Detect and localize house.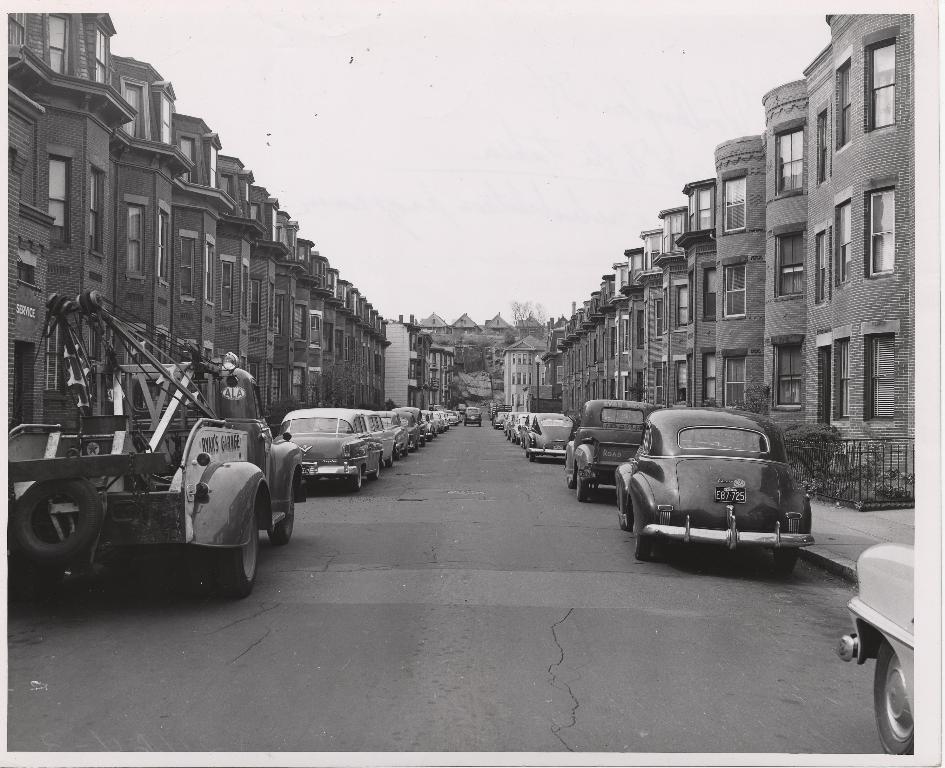
Localized at 395,311,464,402.
